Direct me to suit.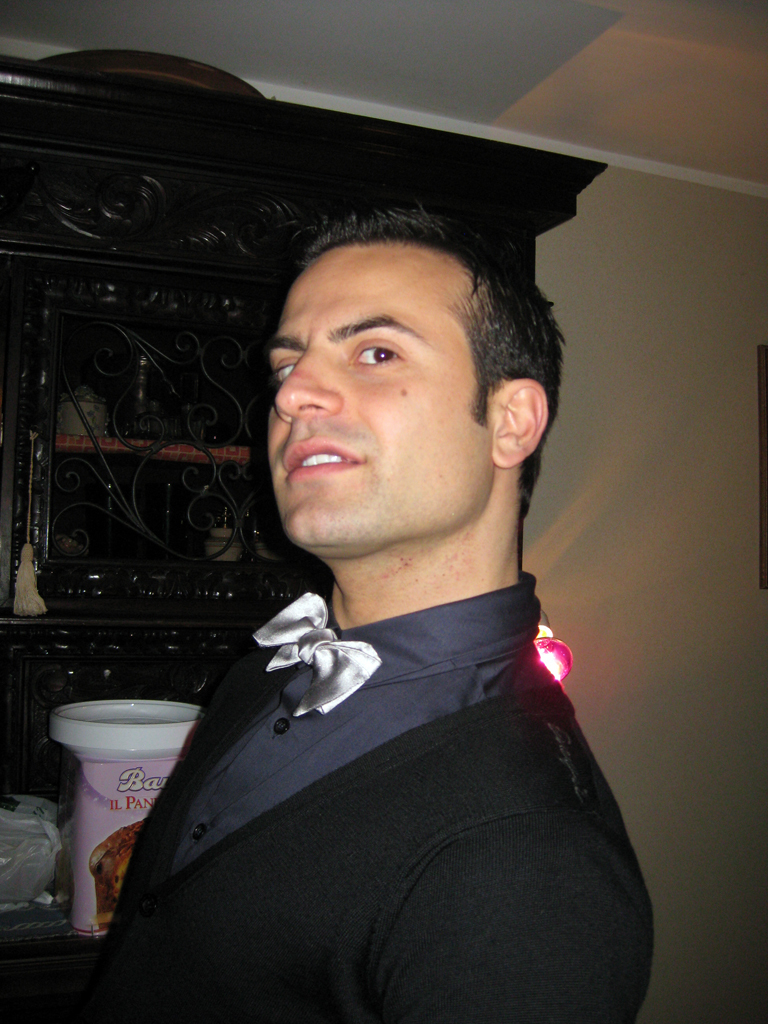
Direction: (55, 520, 663, 1006).
